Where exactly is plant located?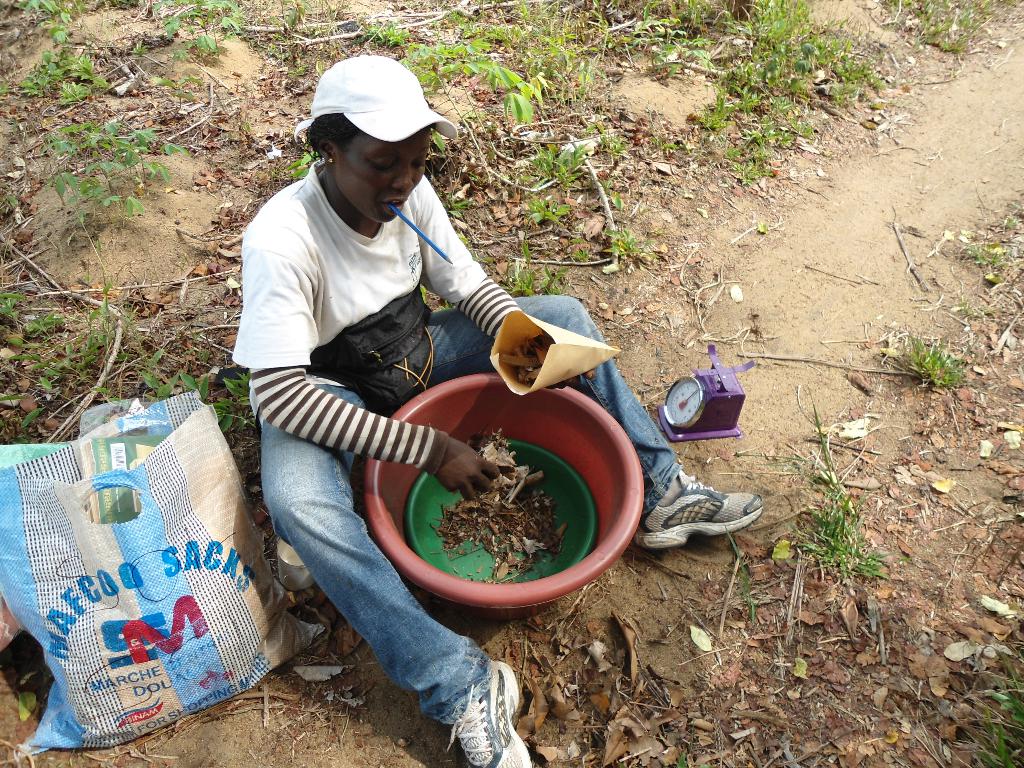
Its bounding box is x1=973 y1=682 x2=1023 y2=767.
